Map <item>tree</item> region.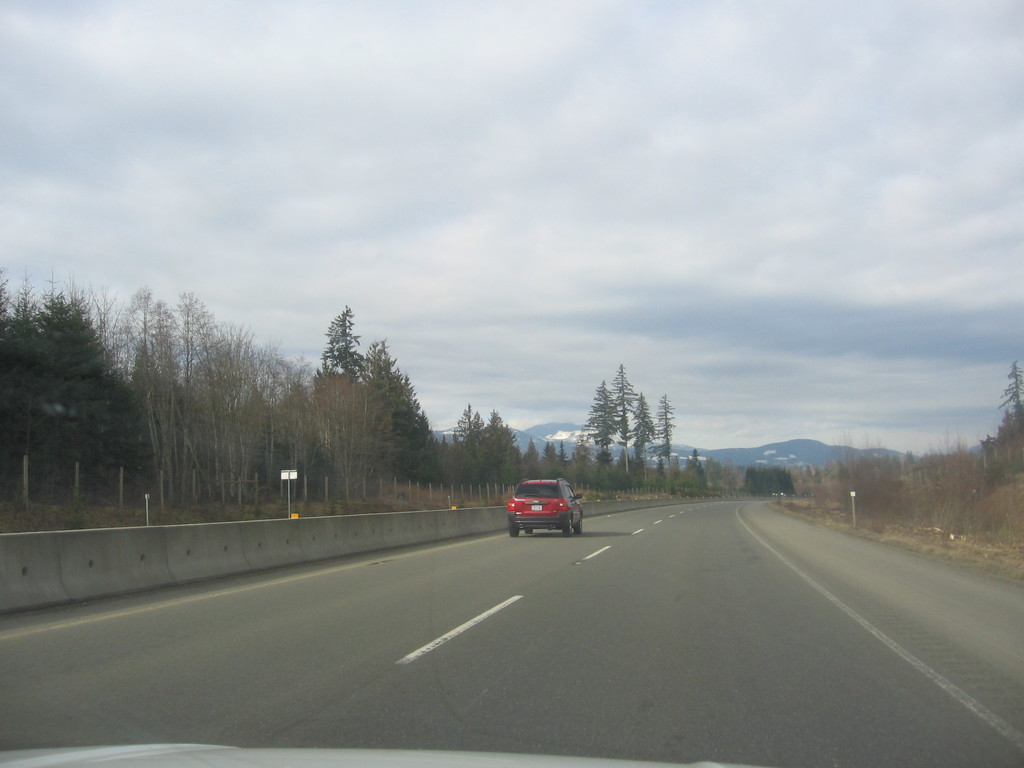
Mapped to <region>977, 358, 1023, 490</region>.
